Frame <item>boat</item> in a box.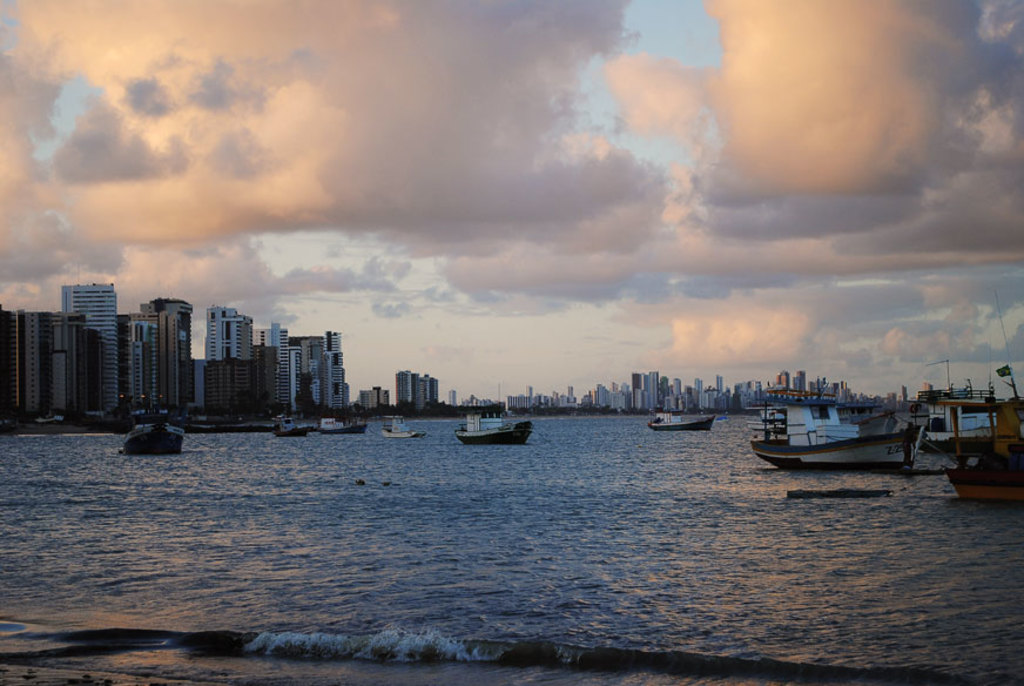
649 406 714 436.
